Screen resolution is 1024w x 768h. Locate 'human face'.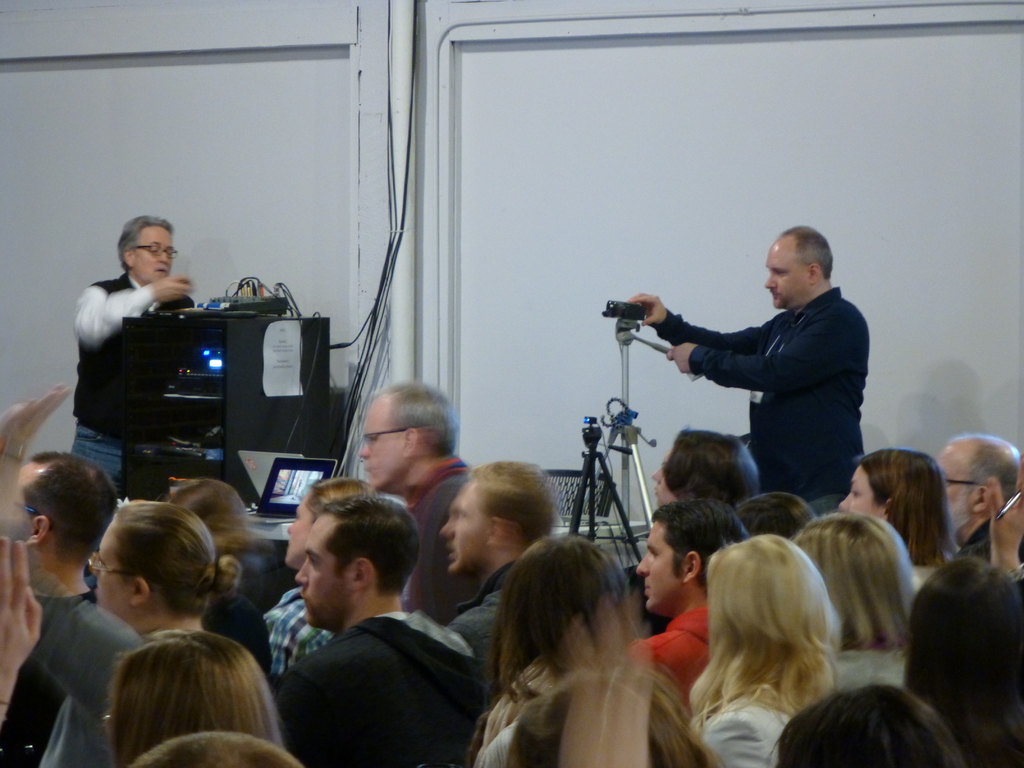
291:516:339:625.
